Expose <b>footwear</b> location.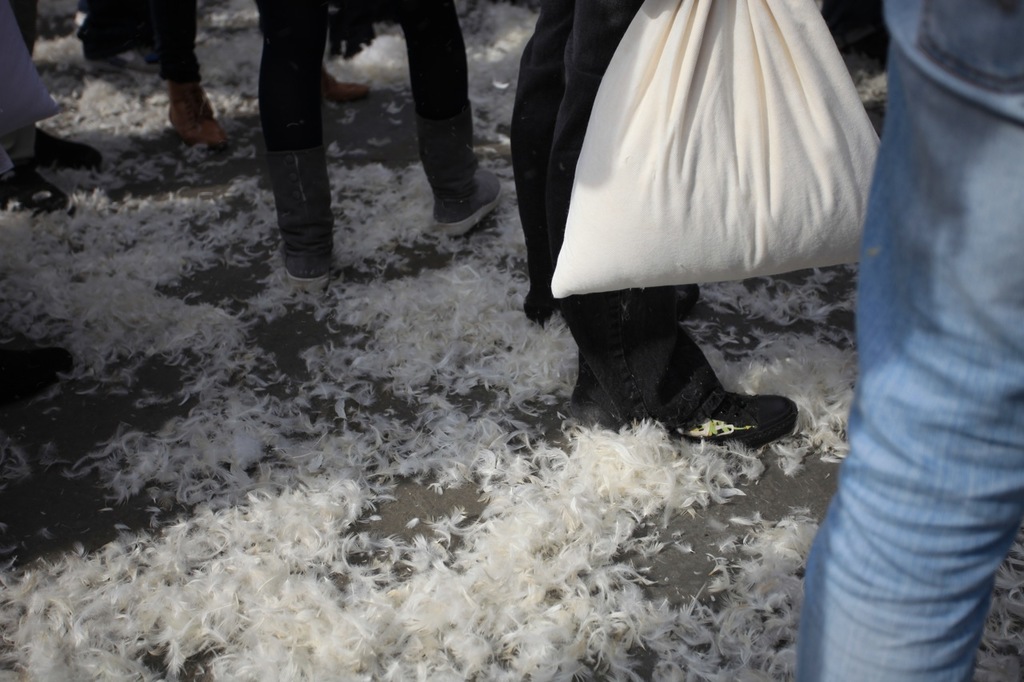
Exposed at bbox(430, 165, 511, 236).
